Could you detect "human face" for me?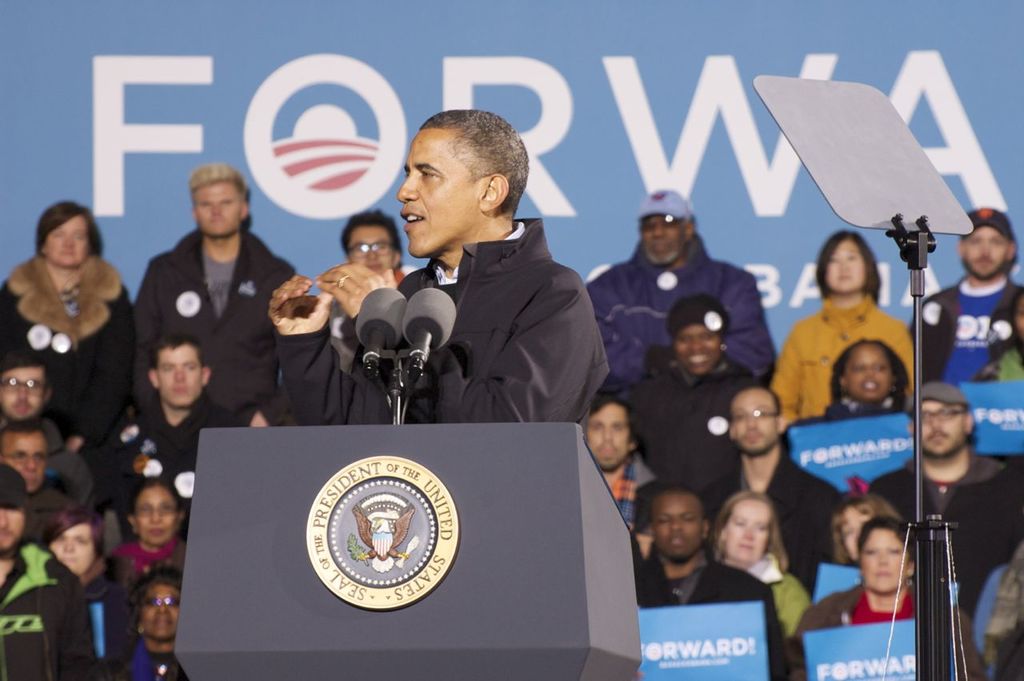
Detection result: 732, 391, 775, 456.
